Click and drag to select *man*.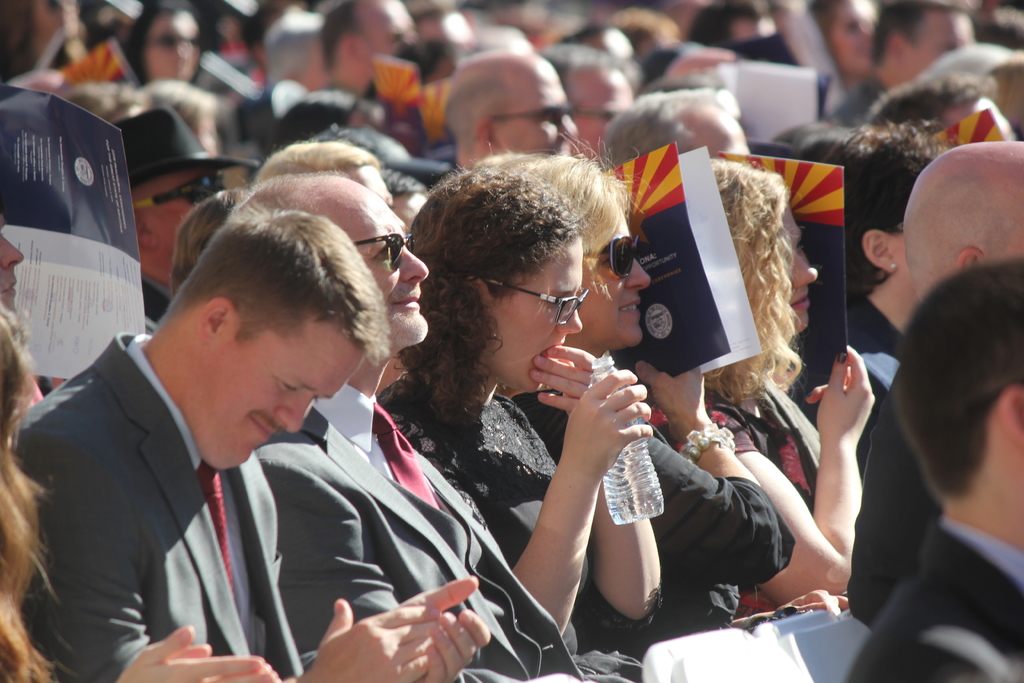
Selection: x1=106 y1=104 x2=246 y2=320.
